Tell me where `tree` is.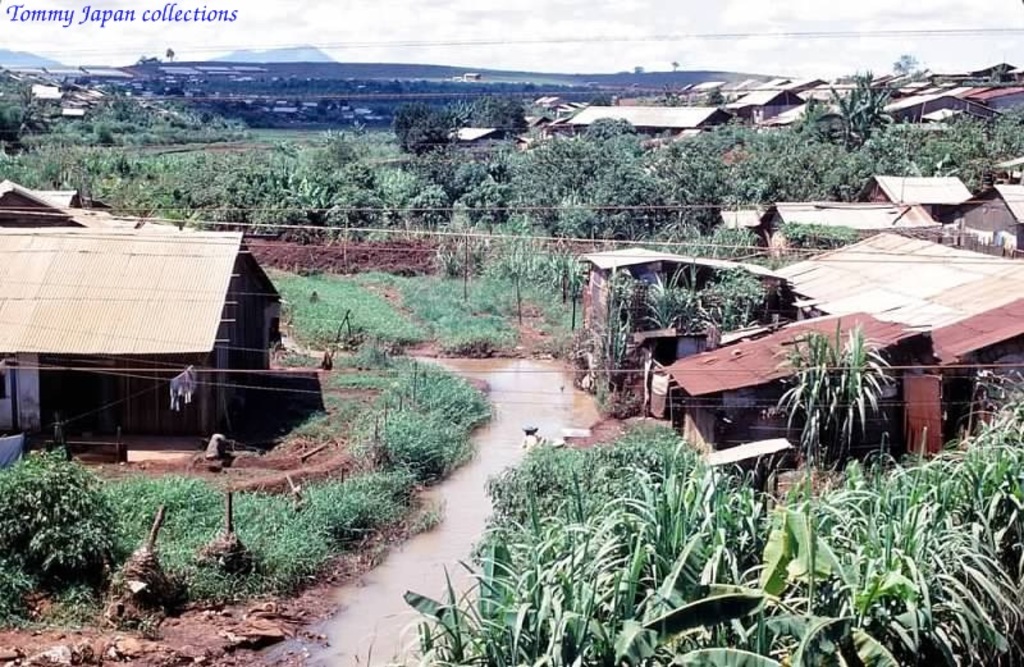
`tree` is at box=[581, 109, 641, 152].
